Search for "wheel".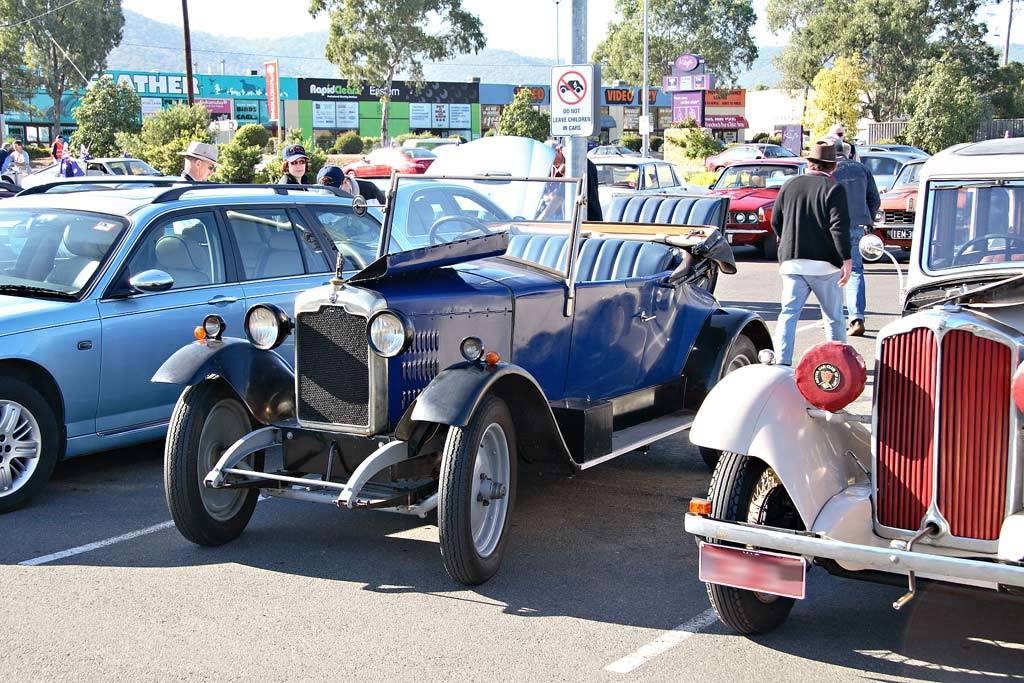
Found at <bbox>951, 234, 1023, 266</bbox>.
